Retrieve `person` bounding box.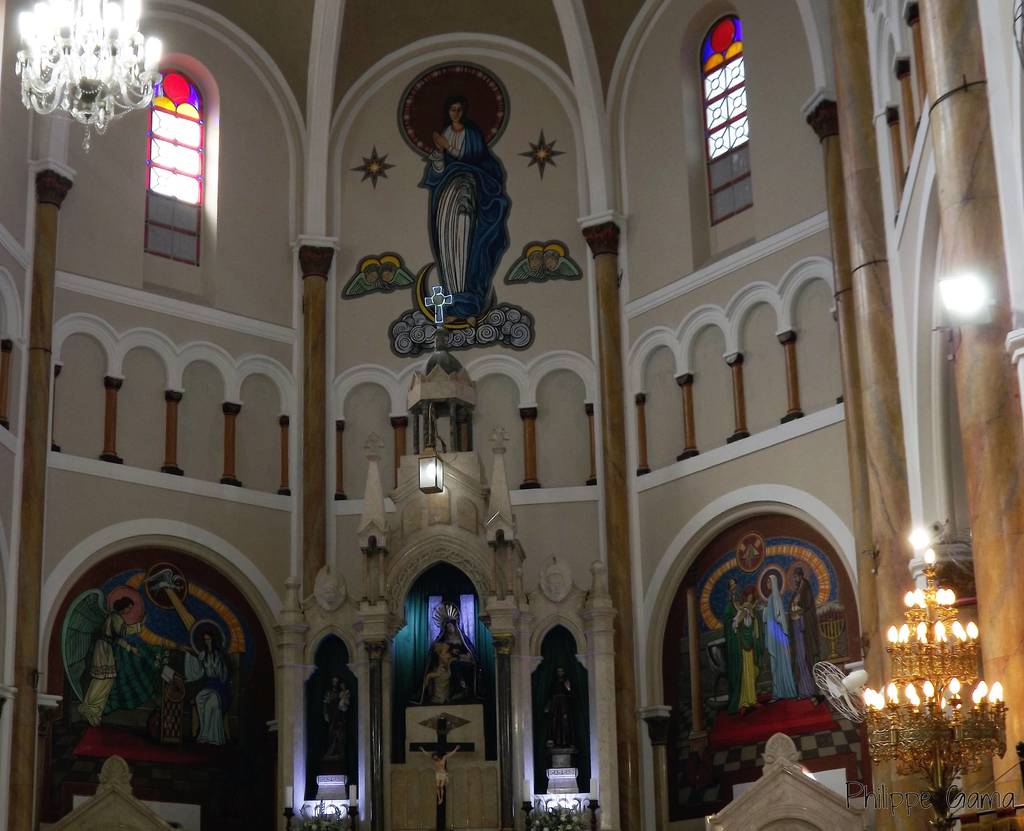
Bounding box: 322/675/349/752.
